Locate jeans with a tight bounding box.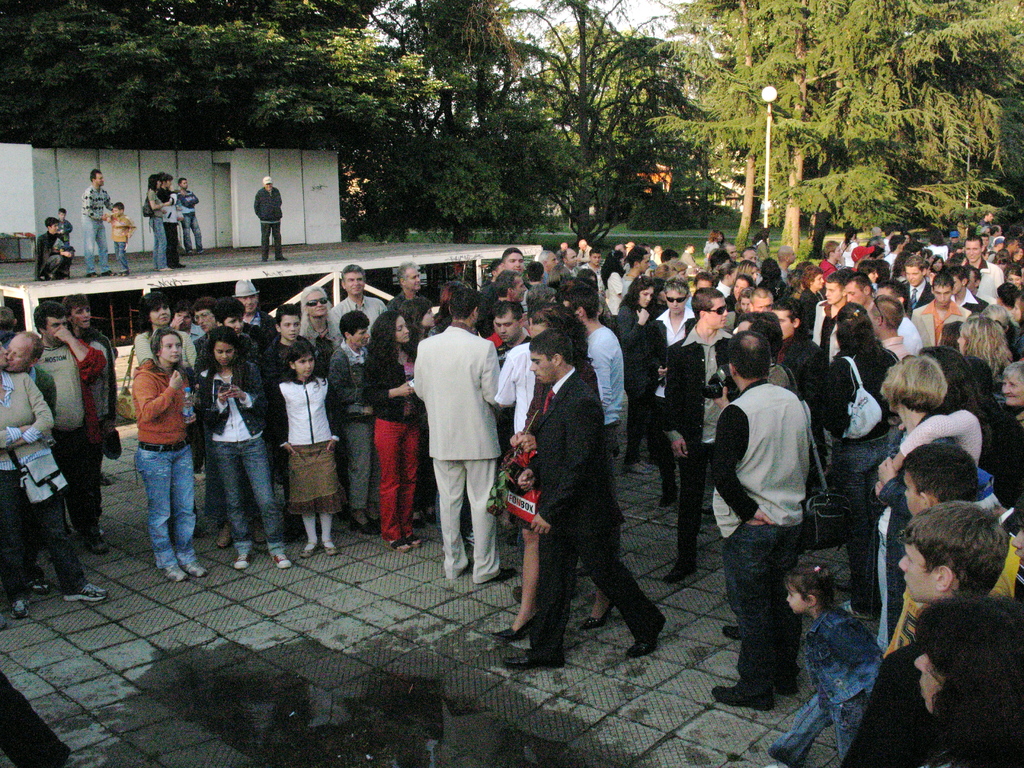
box=[79, 214, 108, 271].
